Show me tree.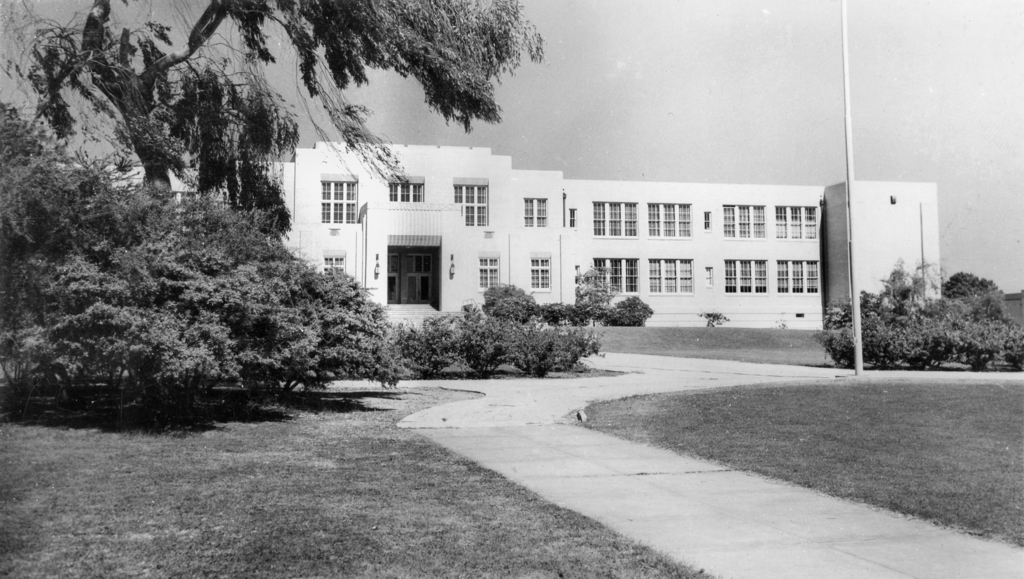
tree is here: <box>449,313,508,371</box>.
